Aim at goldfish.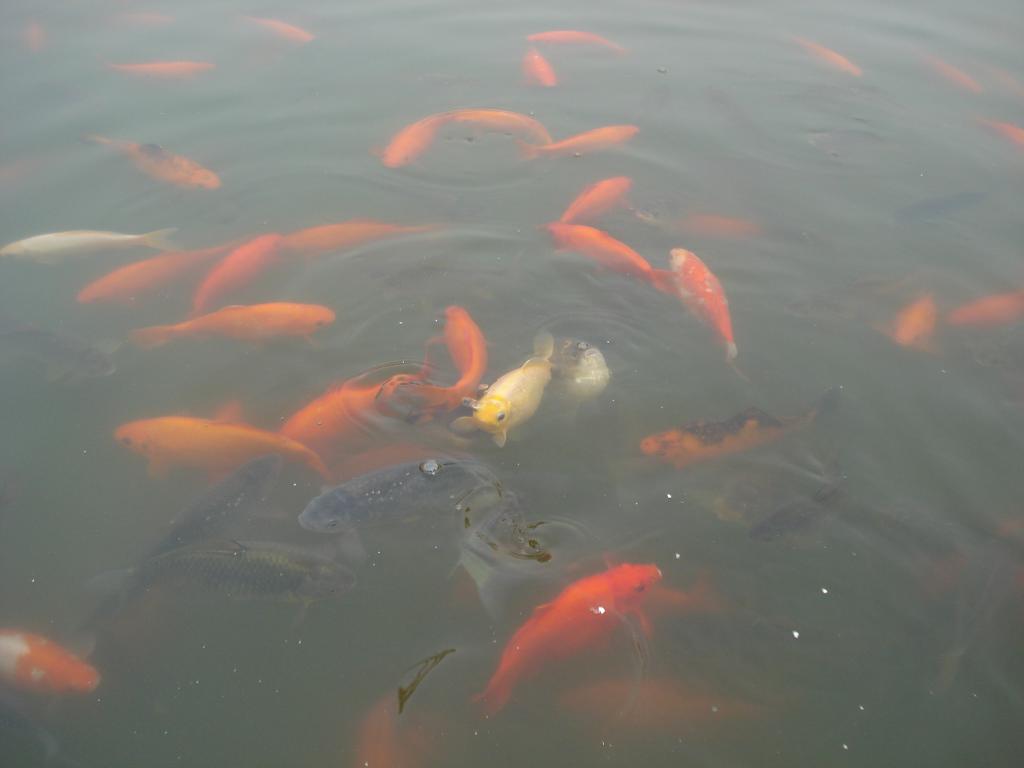
Aimed at region(302, 456, 508, 566).
